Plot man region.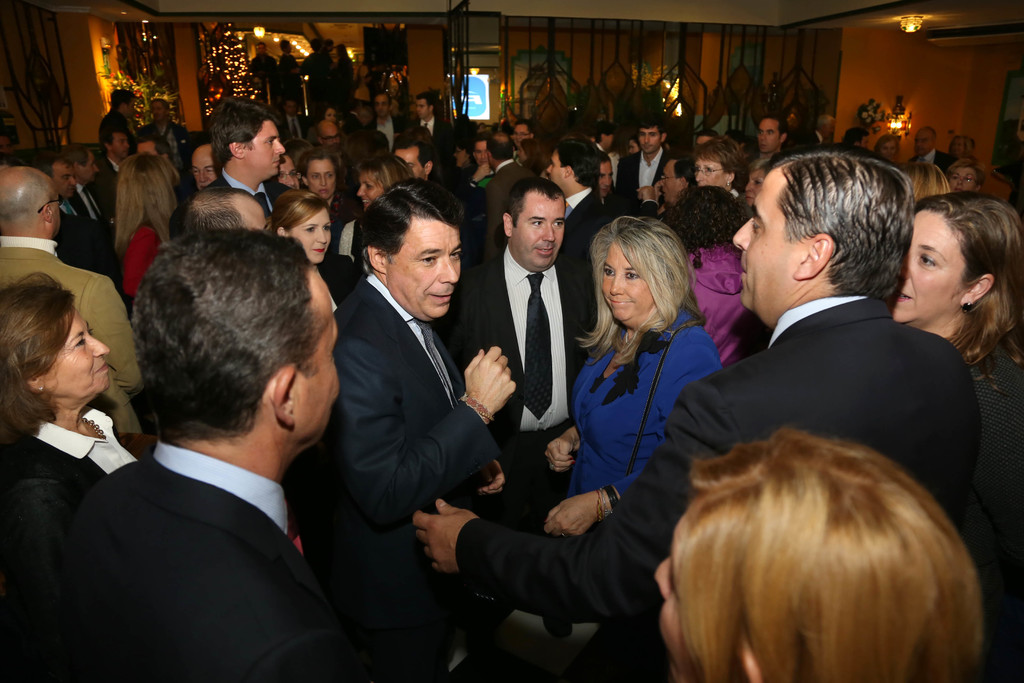
Plotted at l=641, t=158, r=693, b=224.
